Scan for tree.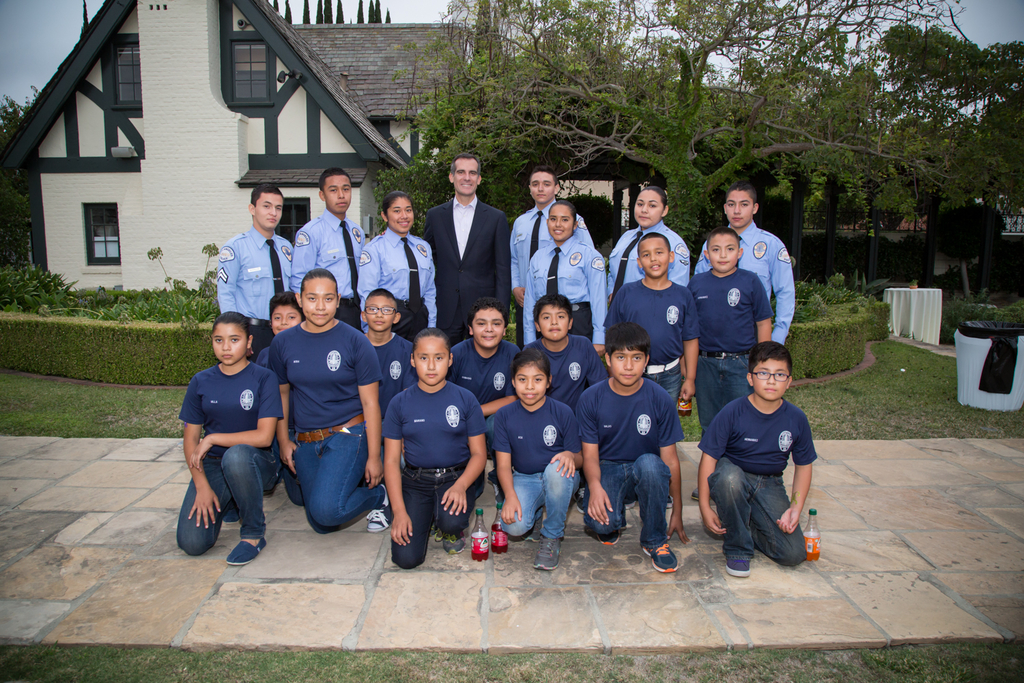
Scan result: [left=780, top=18, right=1023, bottom=233].
